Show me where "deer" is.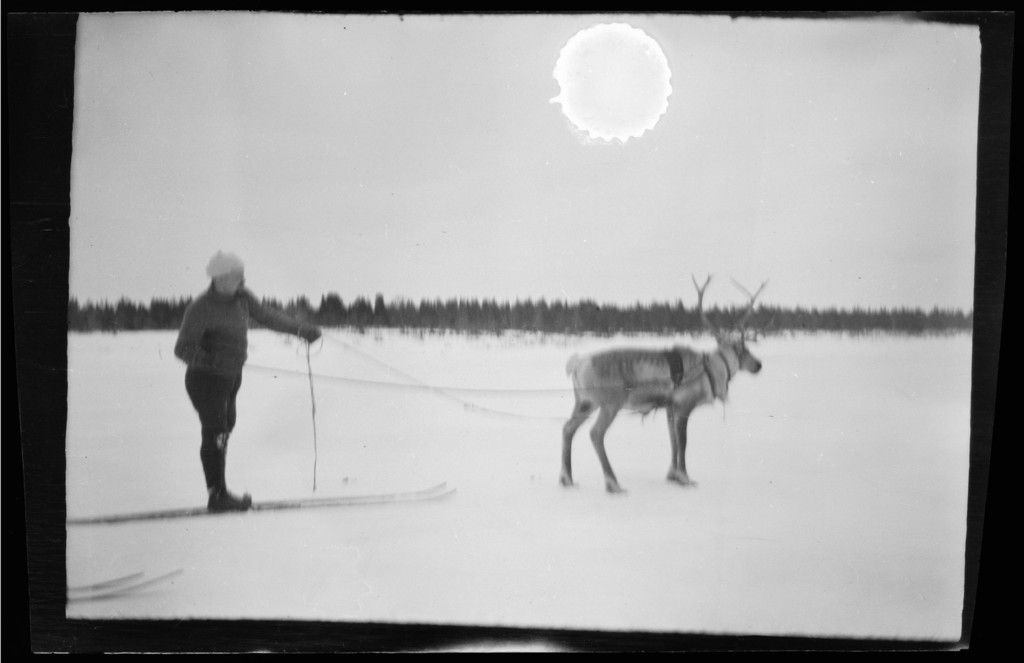
"deer" is at [562, 278, 764, 495].
